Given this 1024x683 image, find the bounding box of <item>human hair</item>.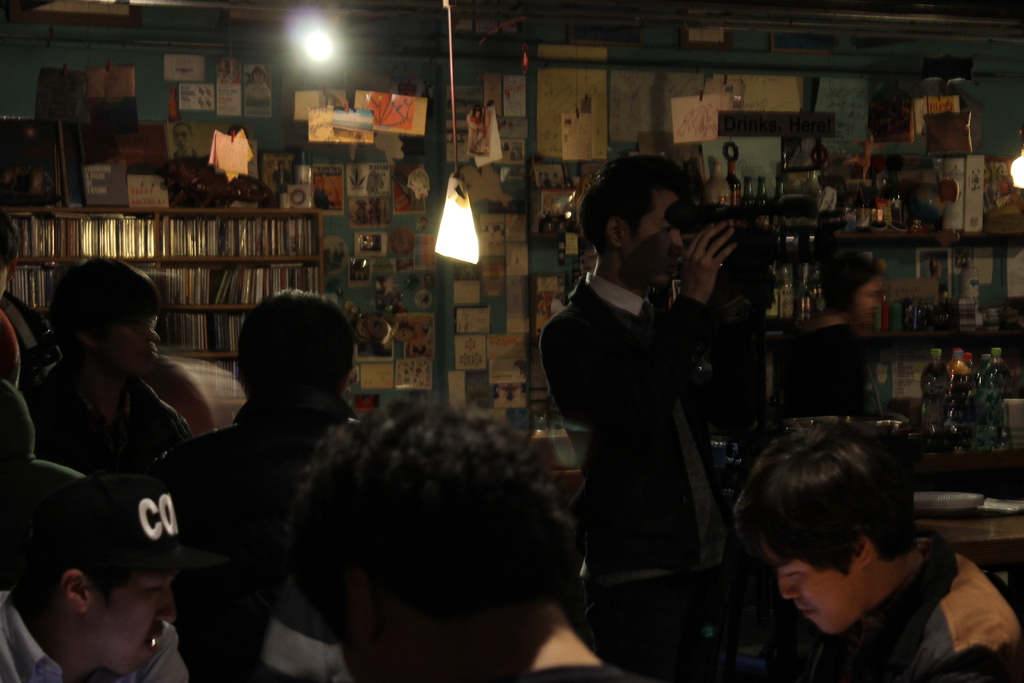
<box>821,249,886,308</box>.
